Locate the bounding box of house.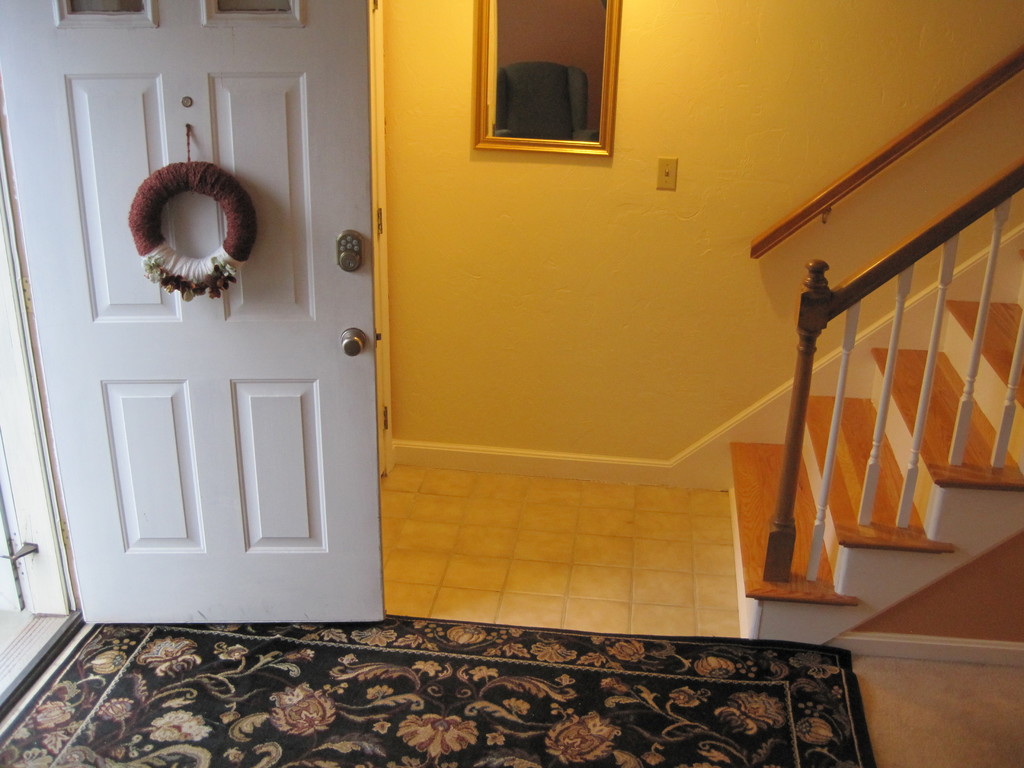
Bounding box: {"x1": 0, "y1": 0, "x2": 1023, "y2": 767}.
